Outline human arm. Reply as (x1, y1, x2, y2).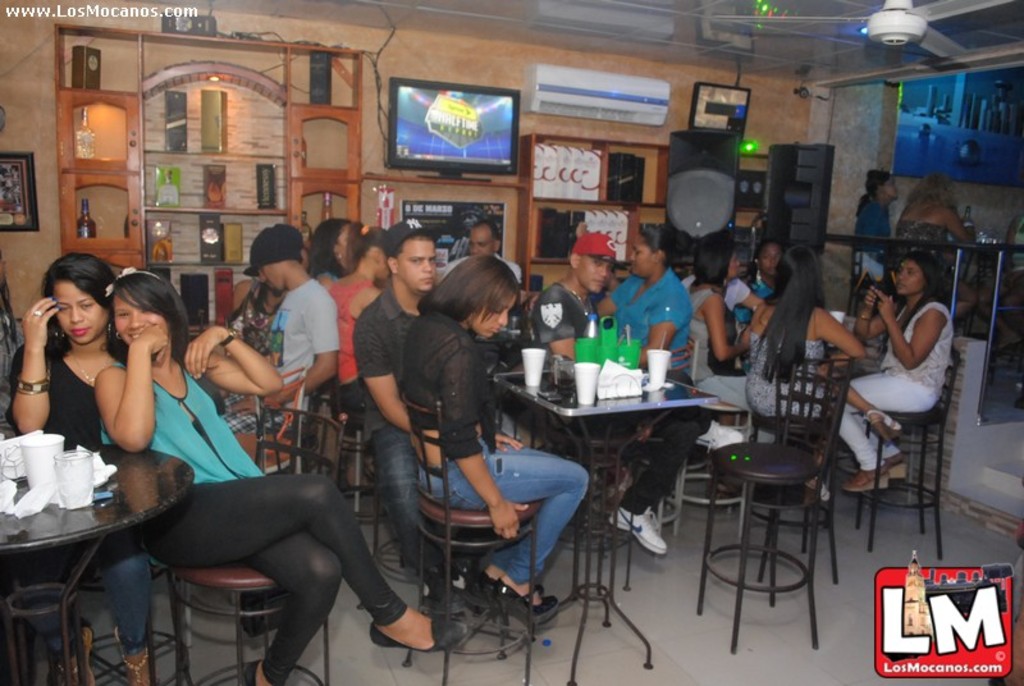
(439, 348, 531, 541).
